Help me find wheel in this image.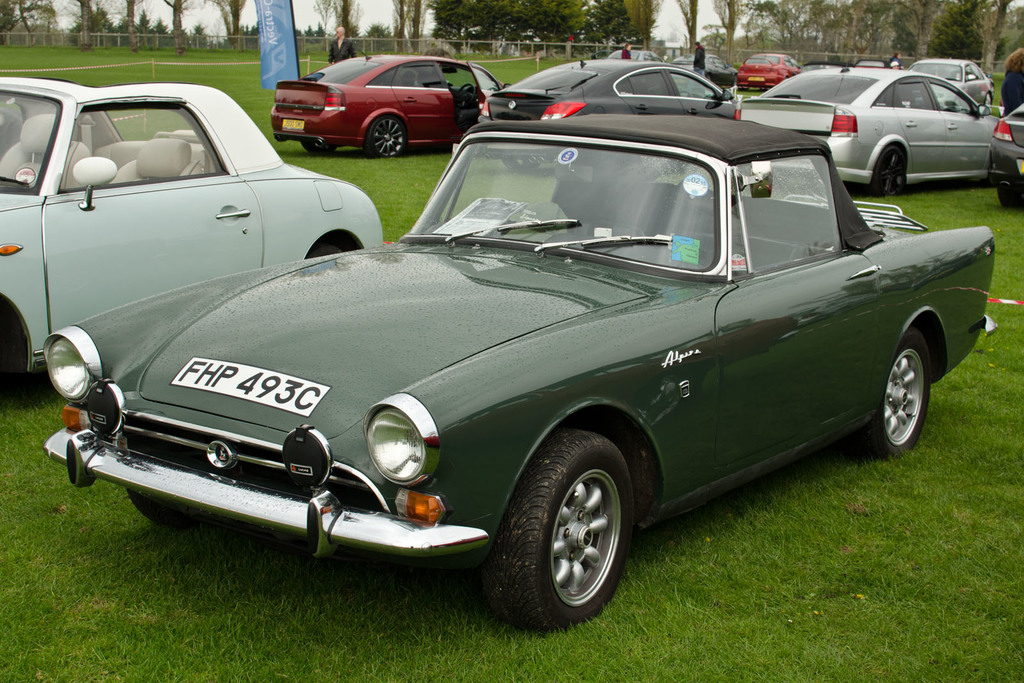
Found it: [x1=982, y1=91, x2=993, y2=107].
